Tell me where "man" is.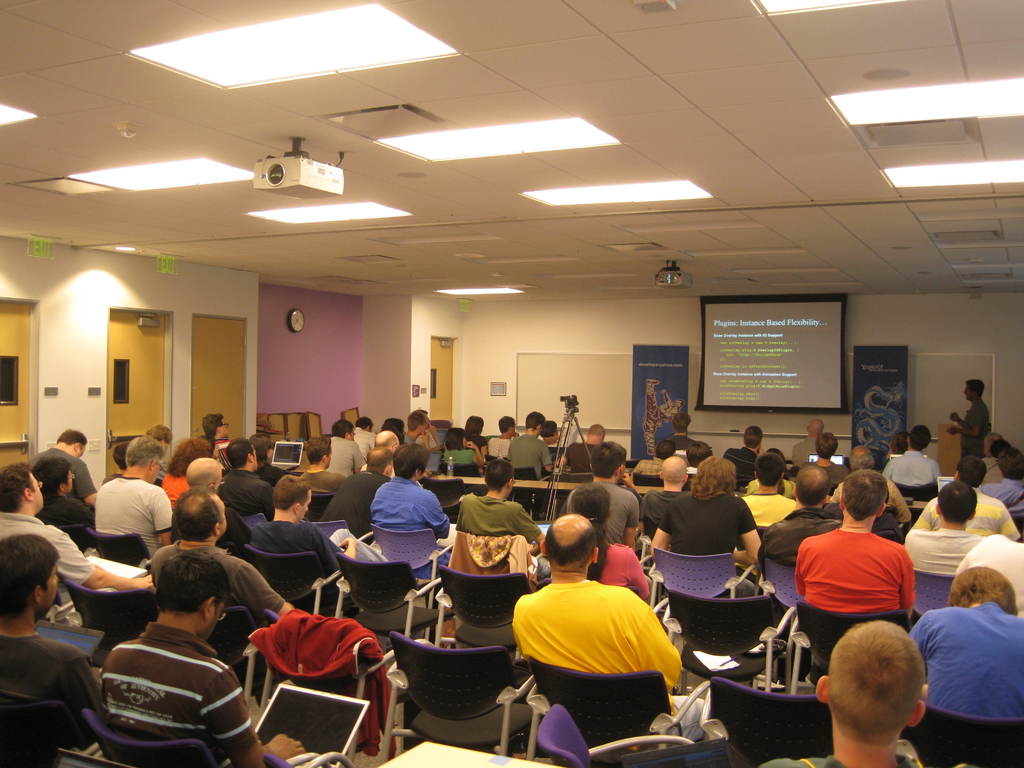
"man" is at Rect(509, 406, 570, 478).
